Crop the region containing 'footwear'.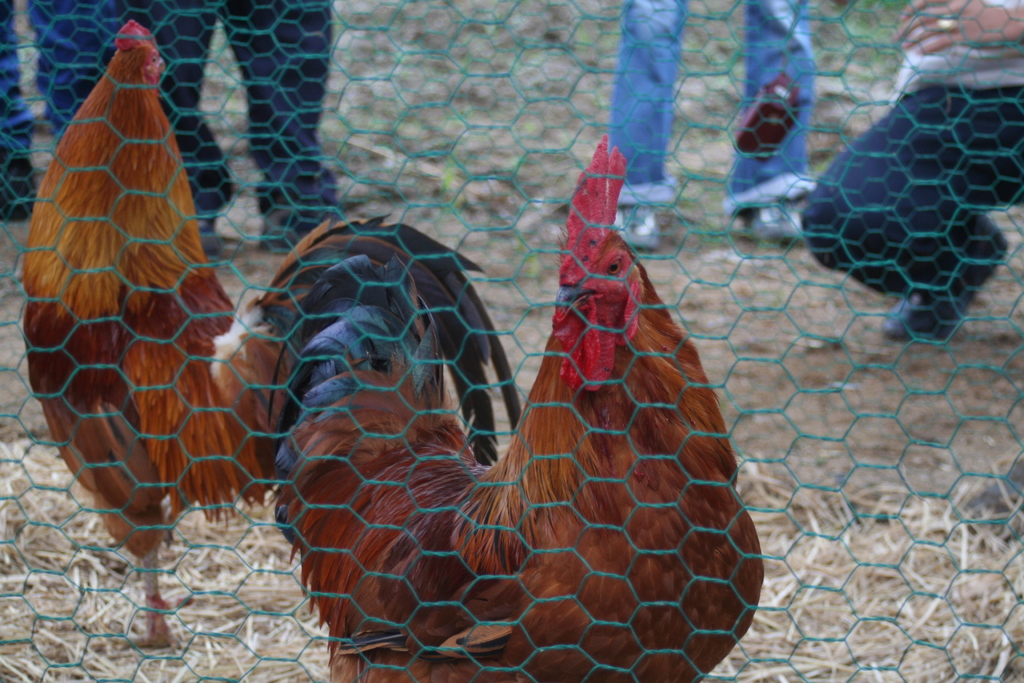
Crop region: <region>732, 202, 814, 243</region>.
